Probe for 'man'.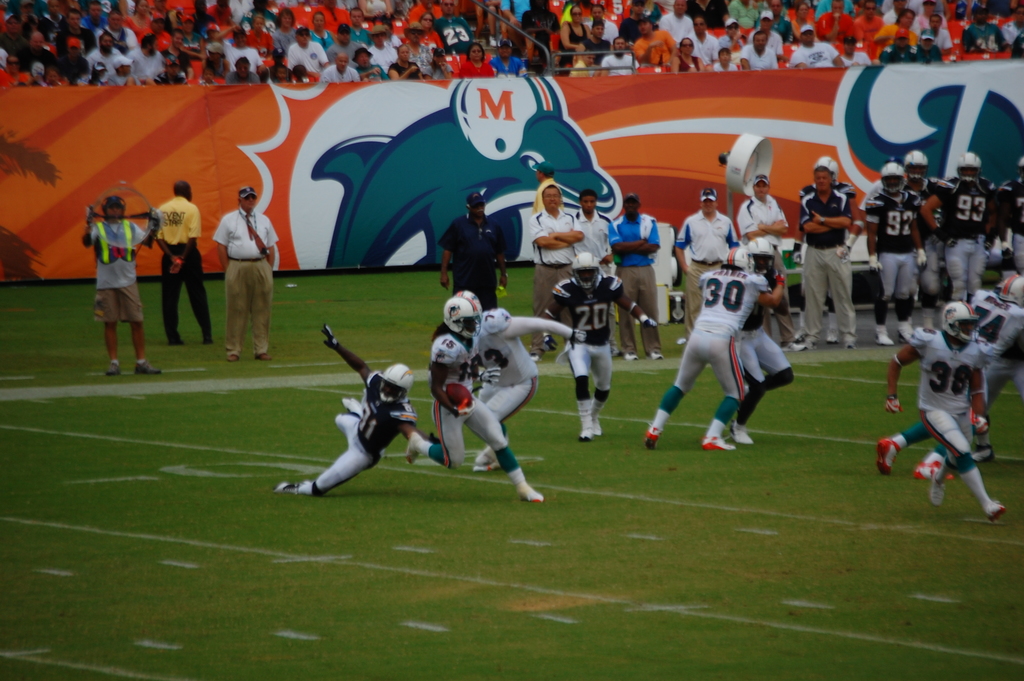
Probe result: crop(226, 54, 263, 87).
